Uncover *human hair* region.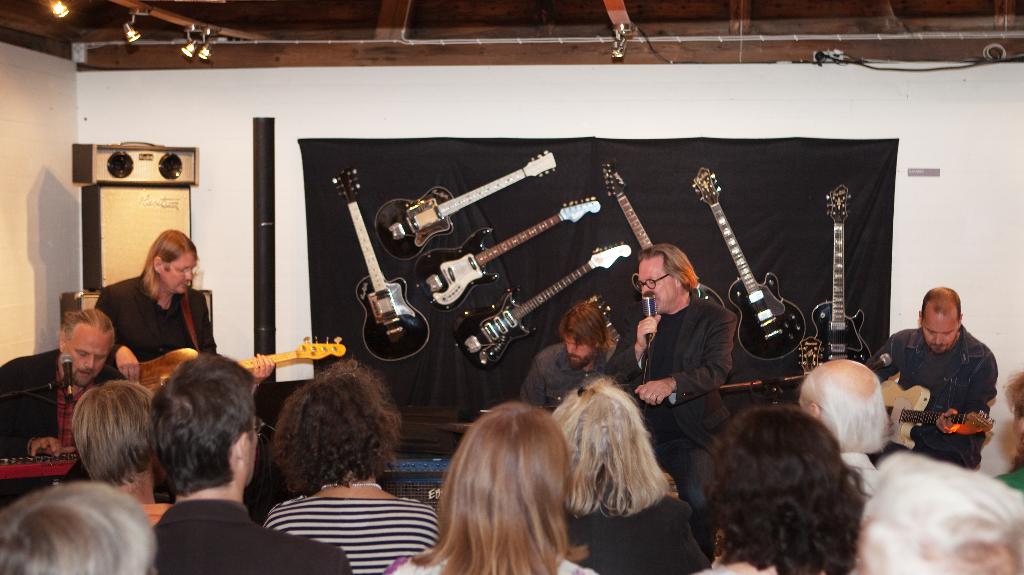
Uncovered: l=416, t=396, r=582, b=573.
